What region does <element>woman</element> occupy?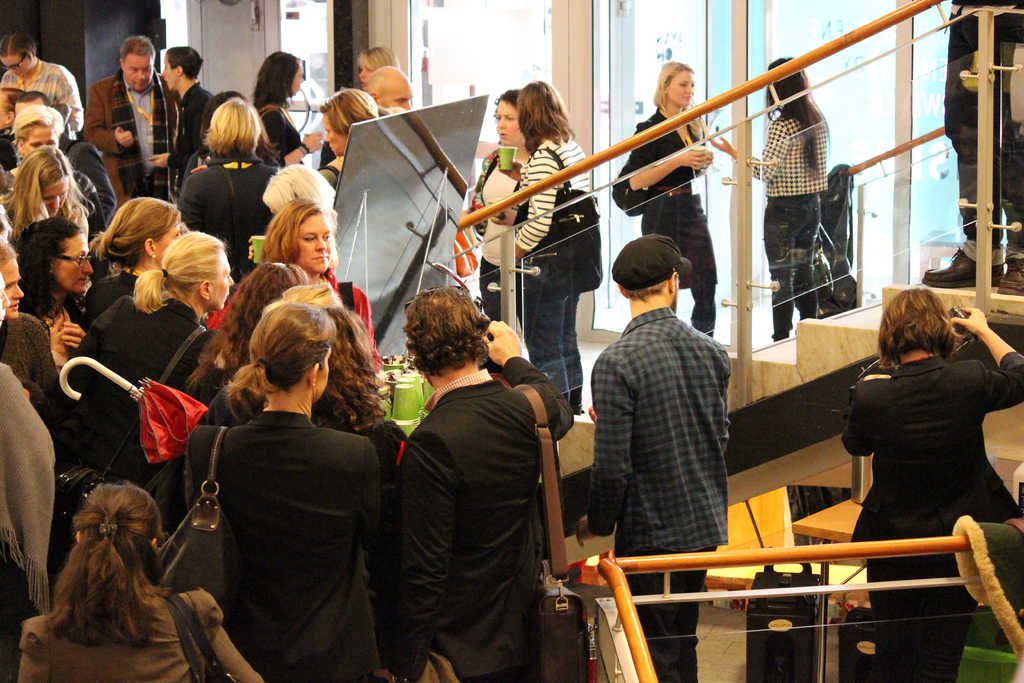
rect(244, 157, 342, 247).
